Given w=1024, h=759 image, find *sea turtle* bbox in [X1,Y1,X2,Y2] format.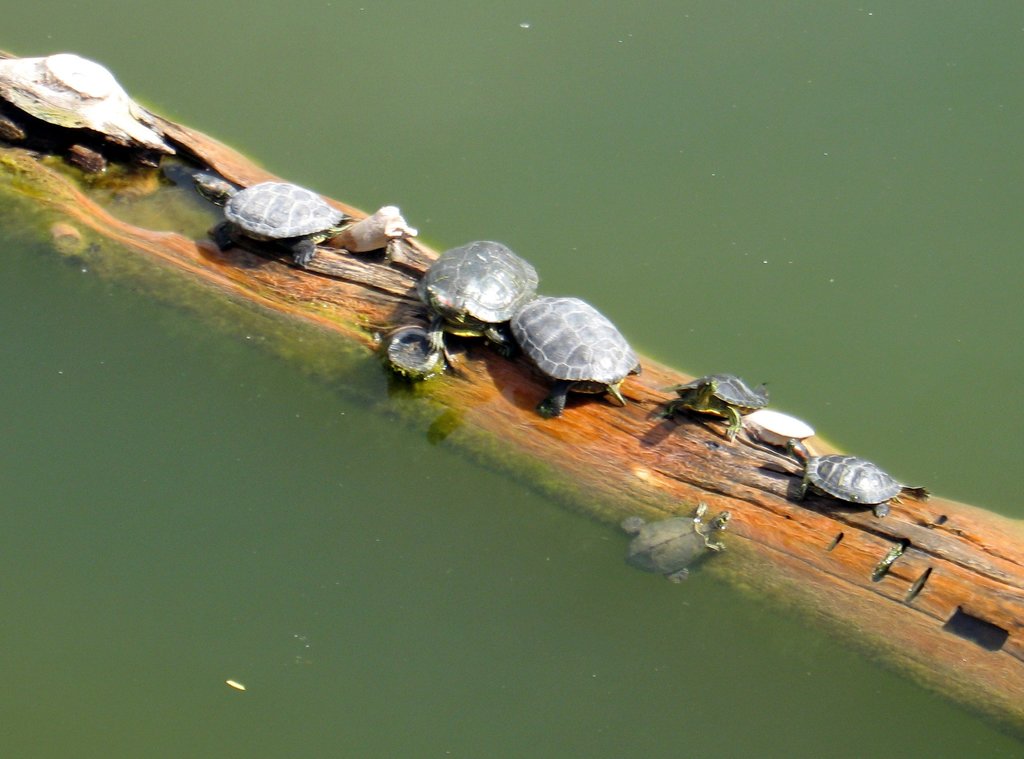
[488,293,644,416].
